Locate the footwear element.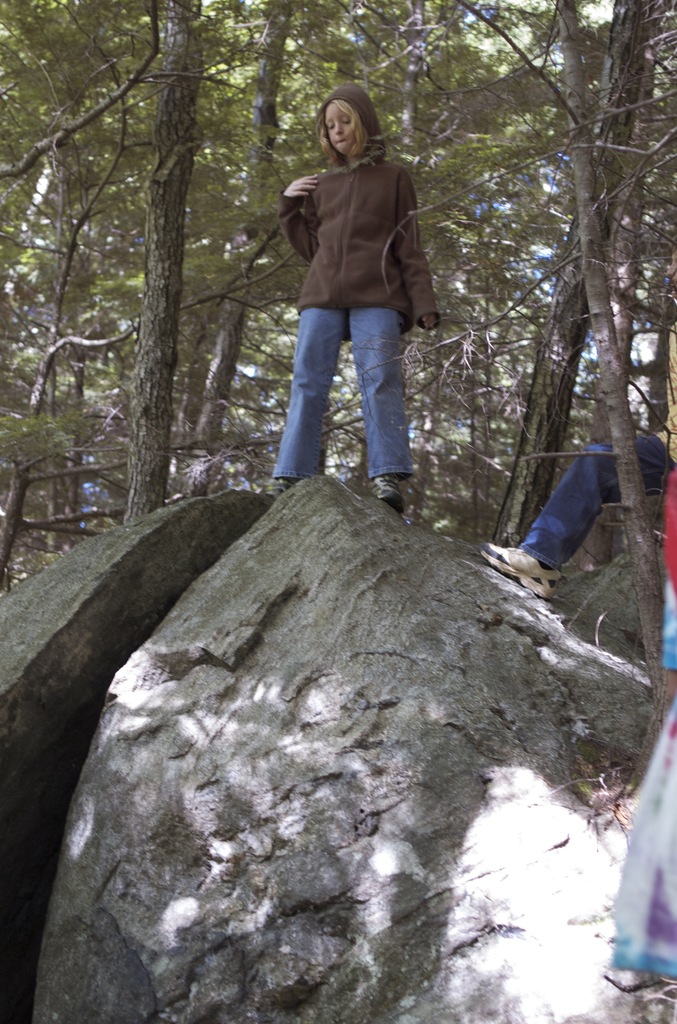
Element bbox: 265,475,297,497.
